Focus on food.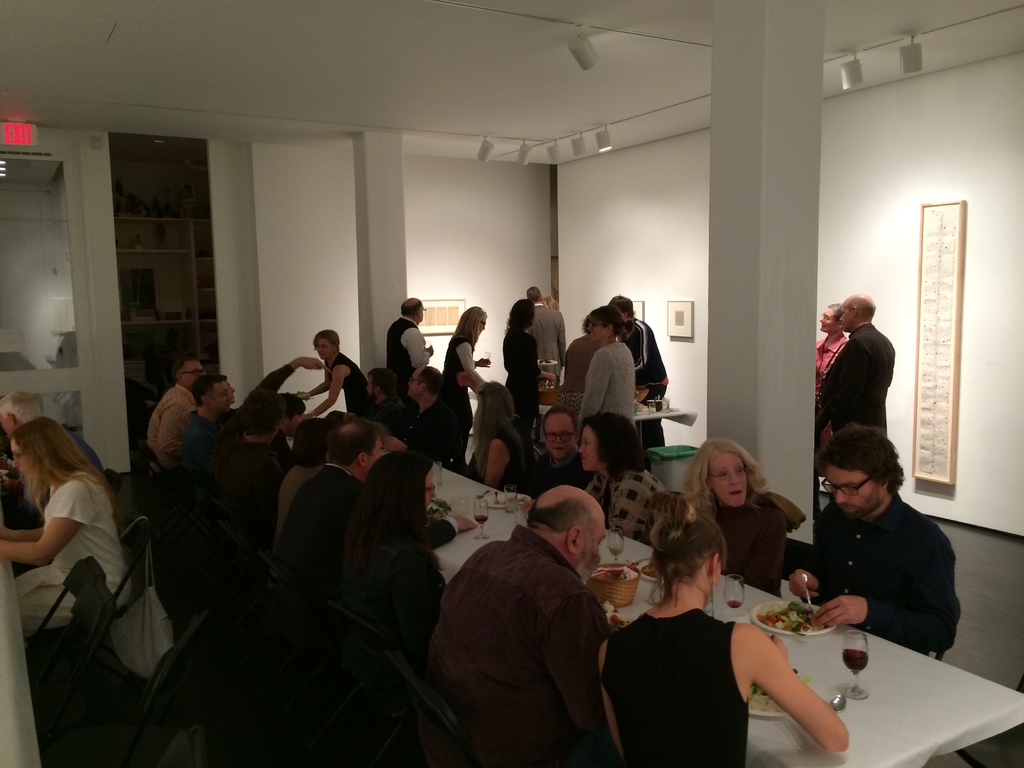
Focused at bbox=[536, 356, 556, 366].
